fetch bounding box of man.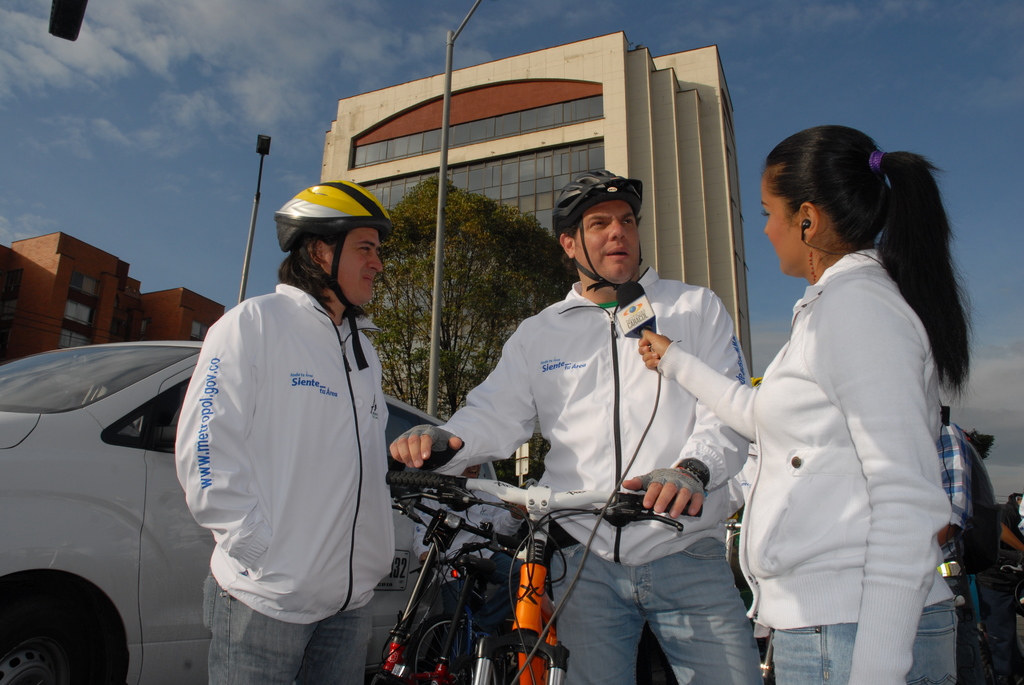
Bbox: x1=166, y1=161, x2=426, y2=684.
